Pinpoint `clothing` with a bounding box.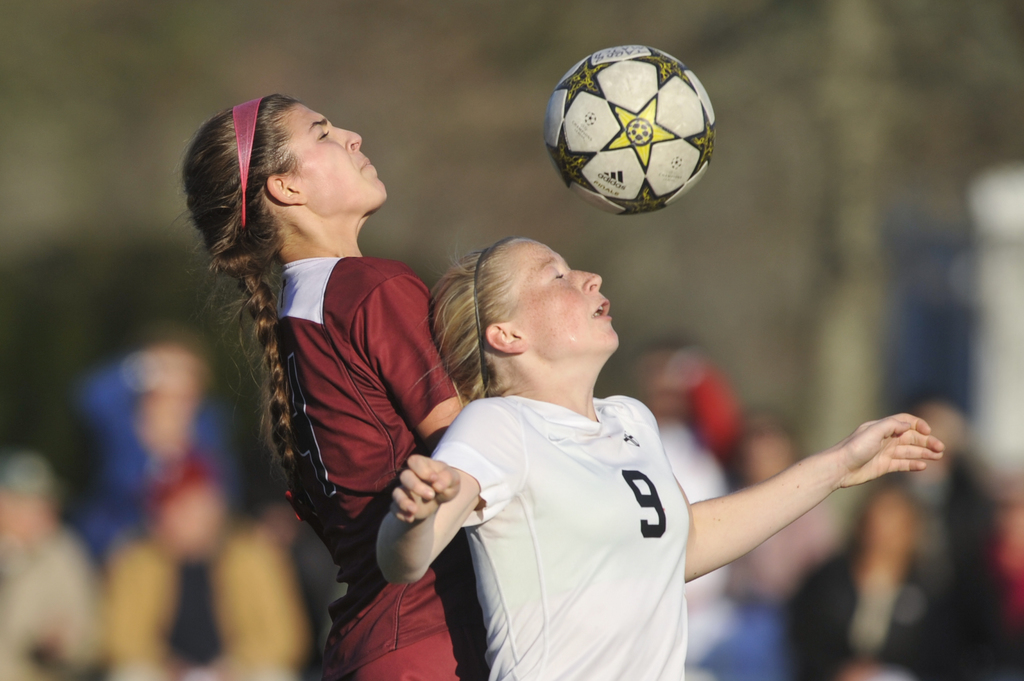
<box>290,255,475,680</box>.
